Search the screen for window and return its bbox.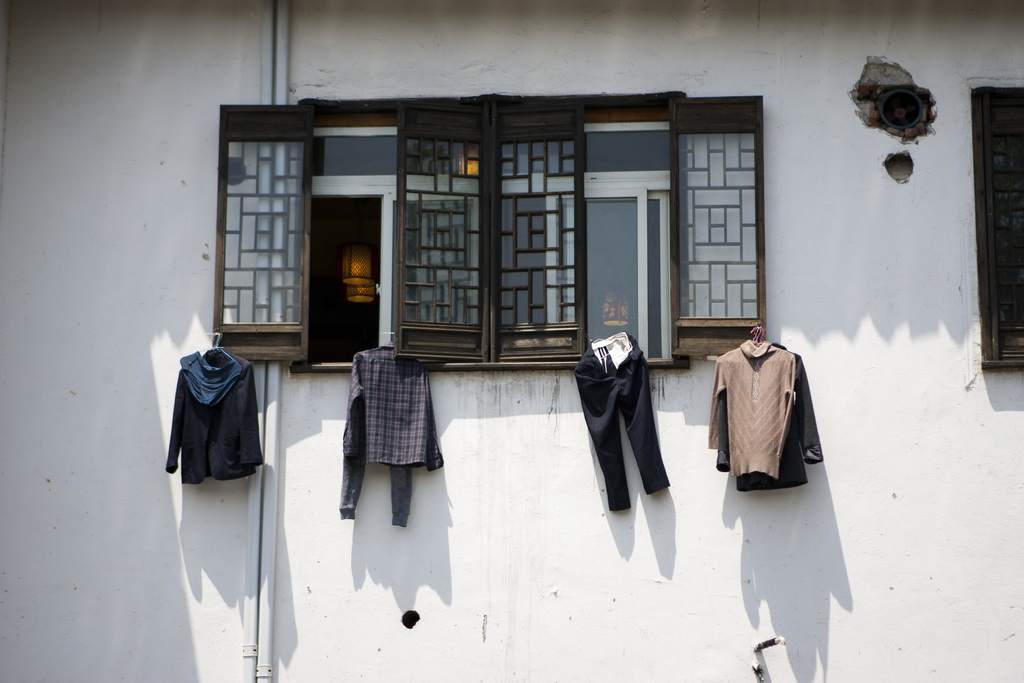
Found: region(255, 91, 726, 379).
